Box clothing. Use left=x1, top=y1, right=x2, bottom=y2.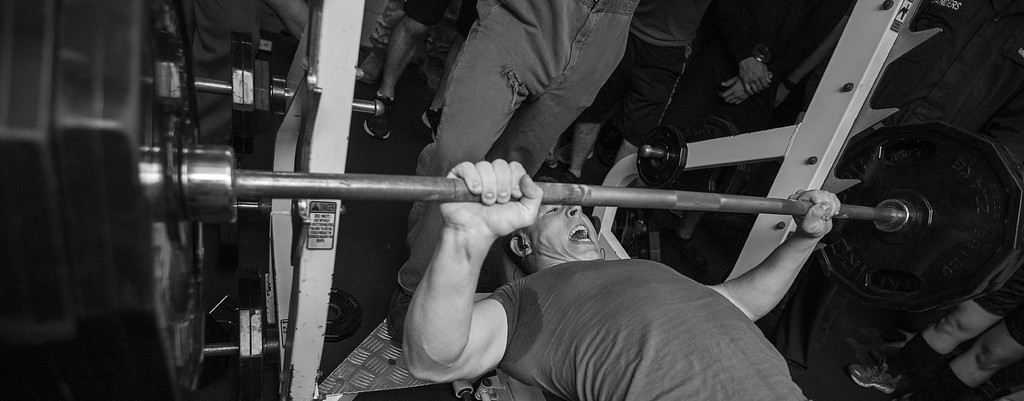
left=172, top=0, right=264, bottom=140.
